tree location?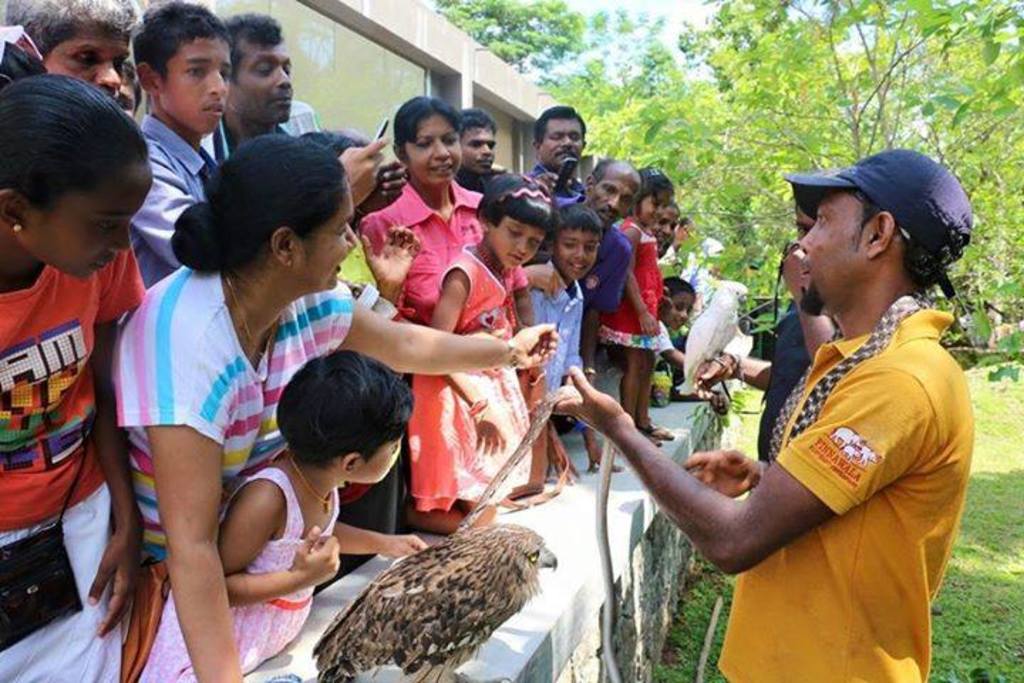
Rect(570, 0, 1023, 380)
